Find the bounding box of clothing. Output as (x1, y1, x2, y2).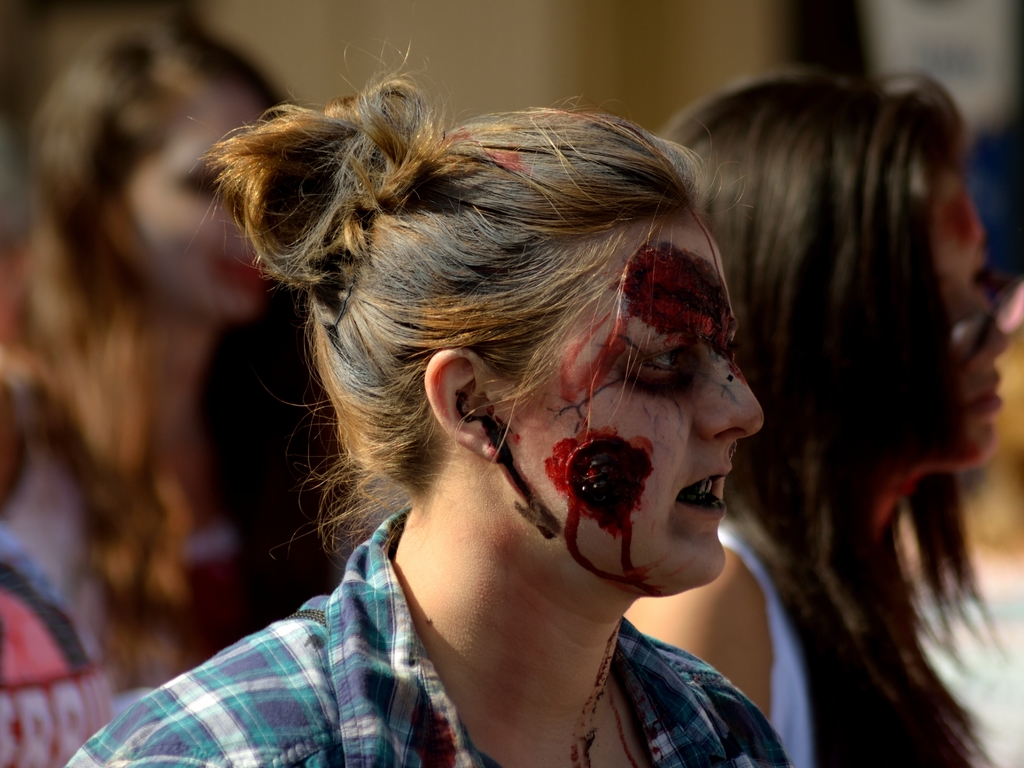
(0, 460, 521, 765).
